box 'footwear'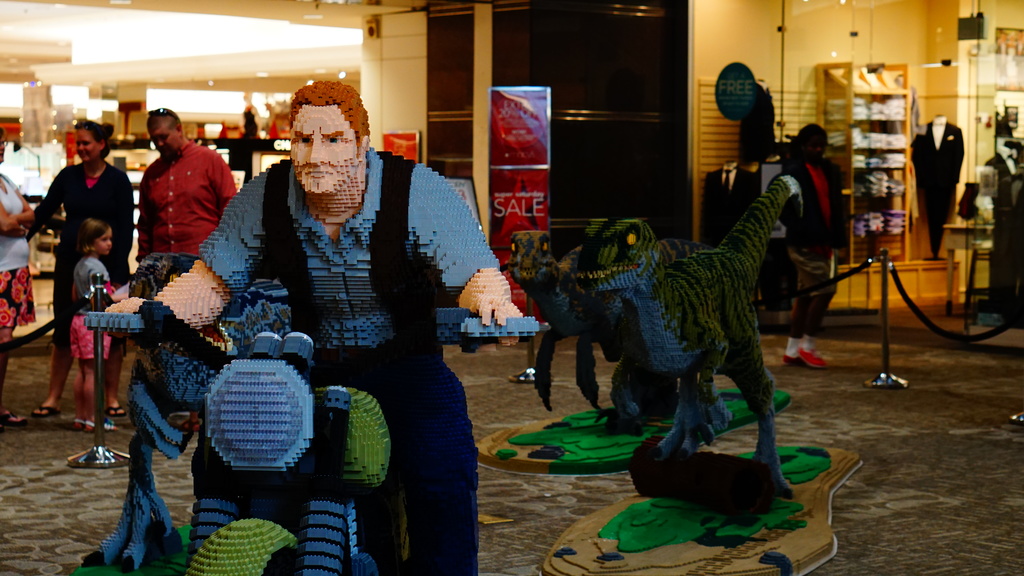
box(796, 347, 827, 372)
